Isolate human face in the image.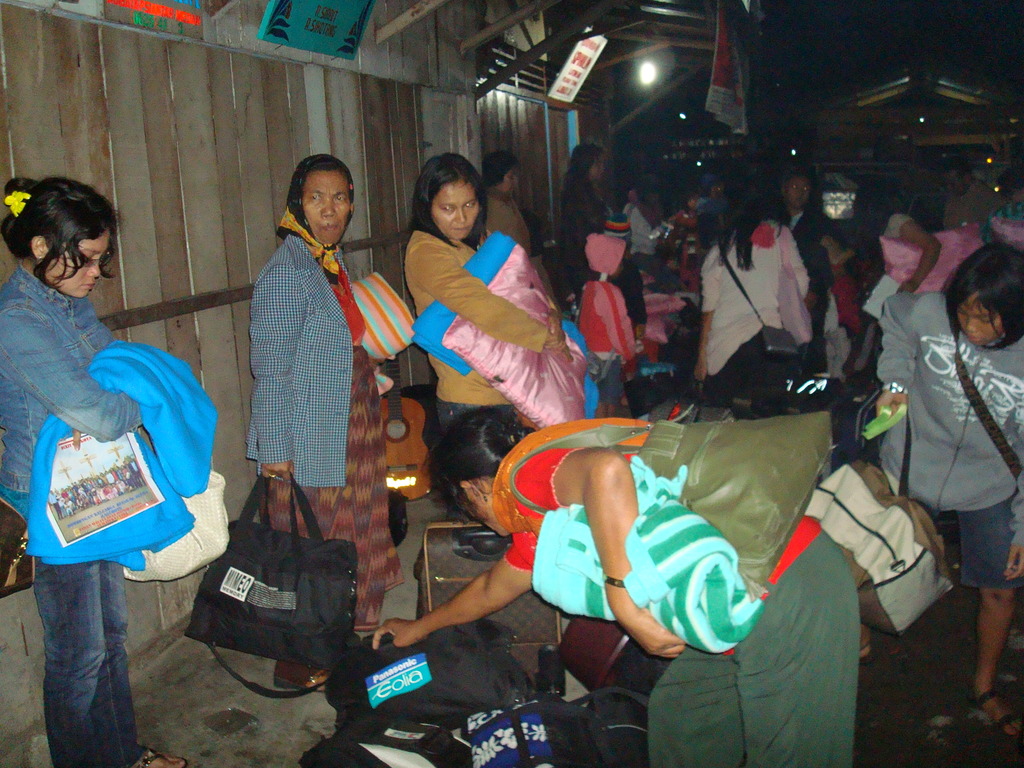
Isolated region: l=783, t=175, r=813, b=208.
